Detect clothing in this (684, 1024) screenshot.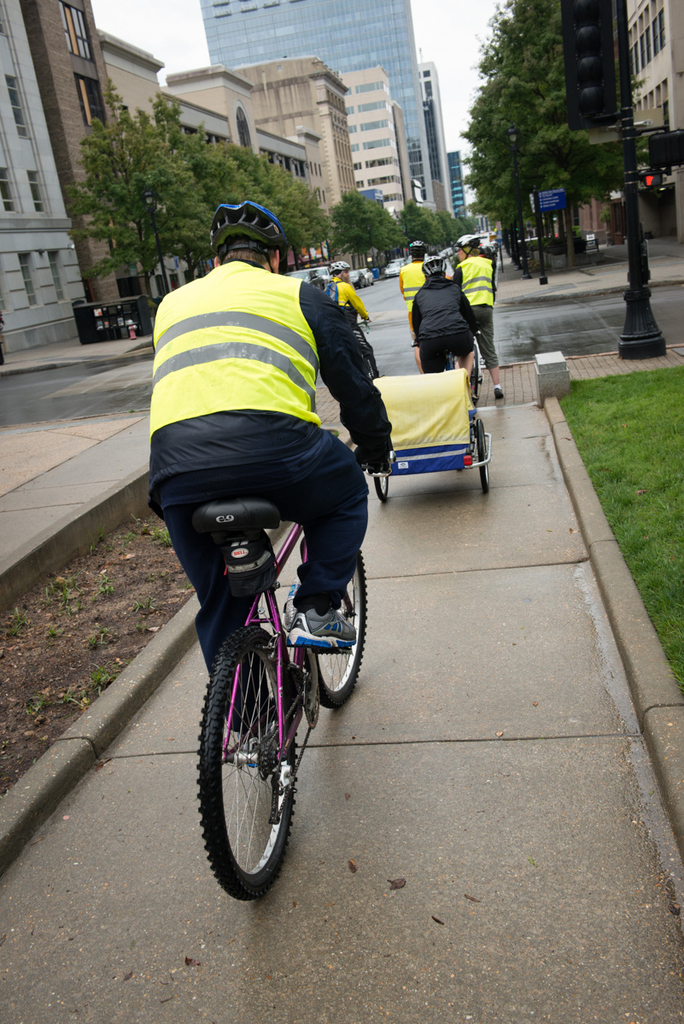
Detection: <box>318,264,381,334</box>.
